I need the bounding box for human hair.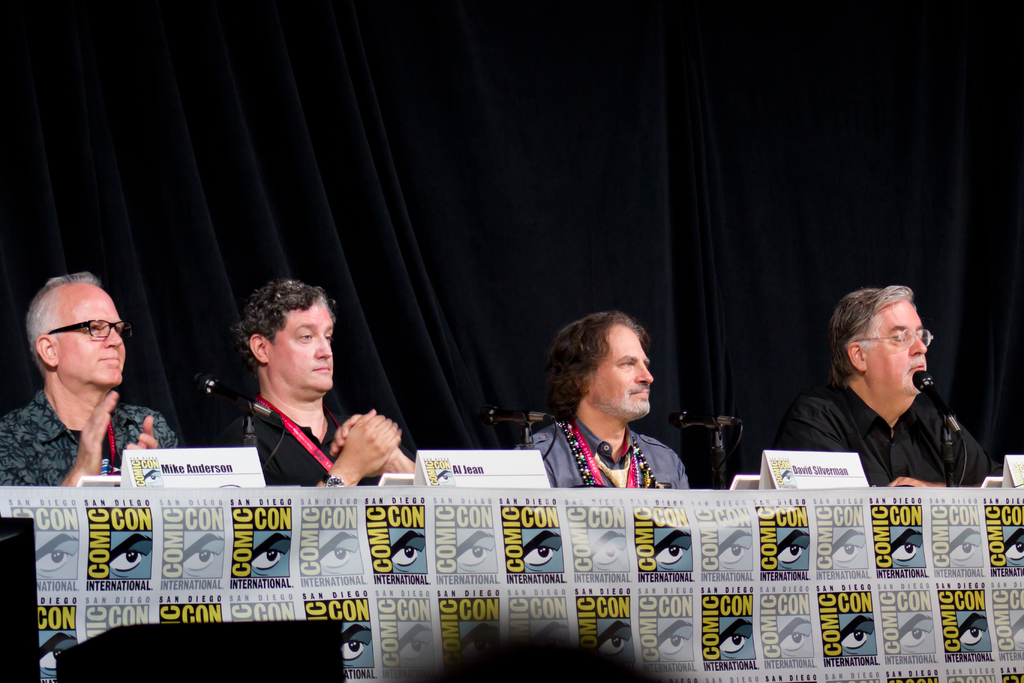
Here it is: rect(24, 272, 102, 377).
